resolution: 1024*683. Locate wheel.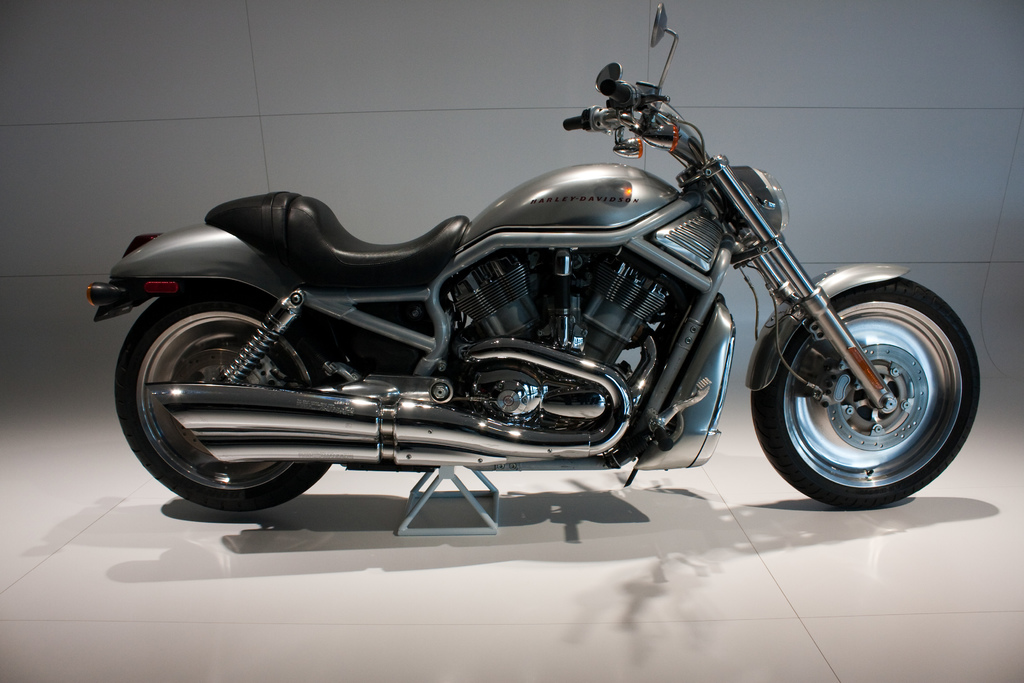
[x1=750, y1=273, x2=985, y2=517].
